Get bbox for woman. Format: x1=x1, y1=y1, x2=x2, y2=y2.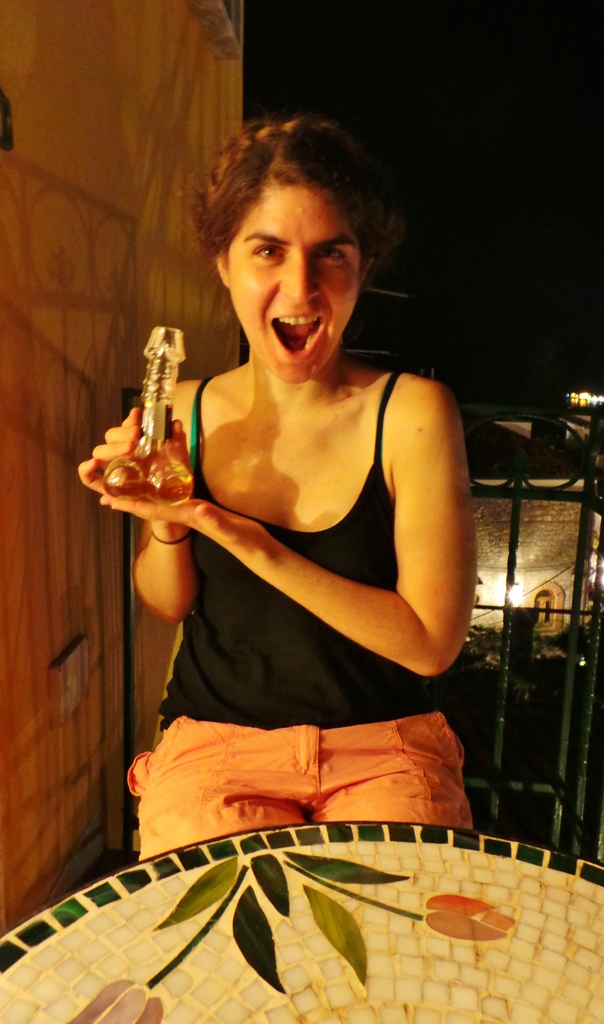
x1=100, y1=89, x2=505, y2=824.
